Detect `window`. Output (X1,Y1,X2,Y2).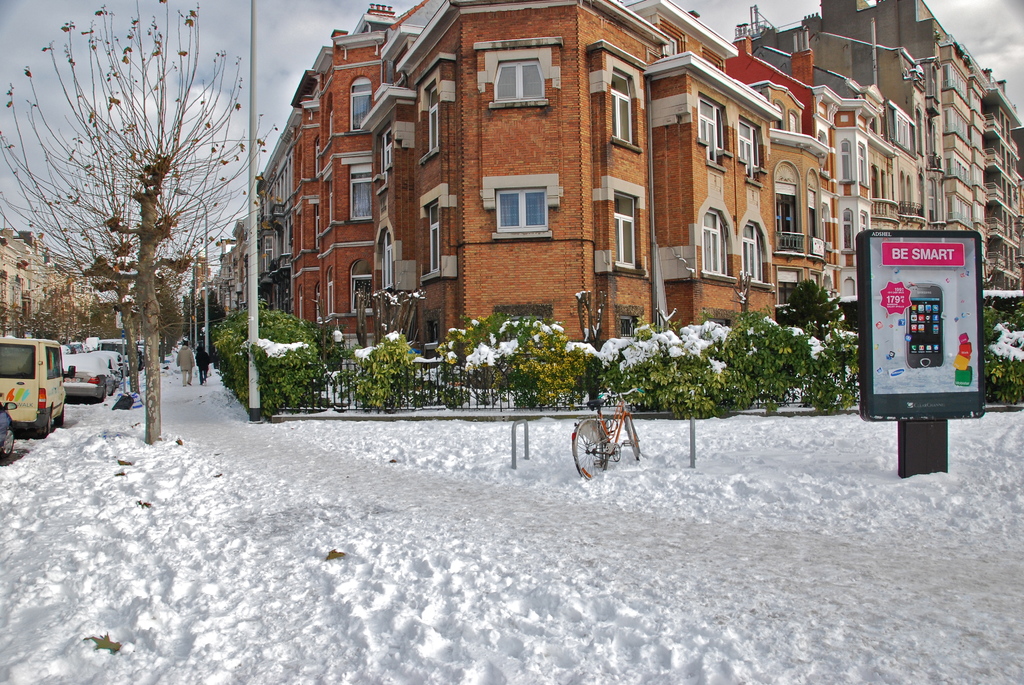
(939,58,968,99).
